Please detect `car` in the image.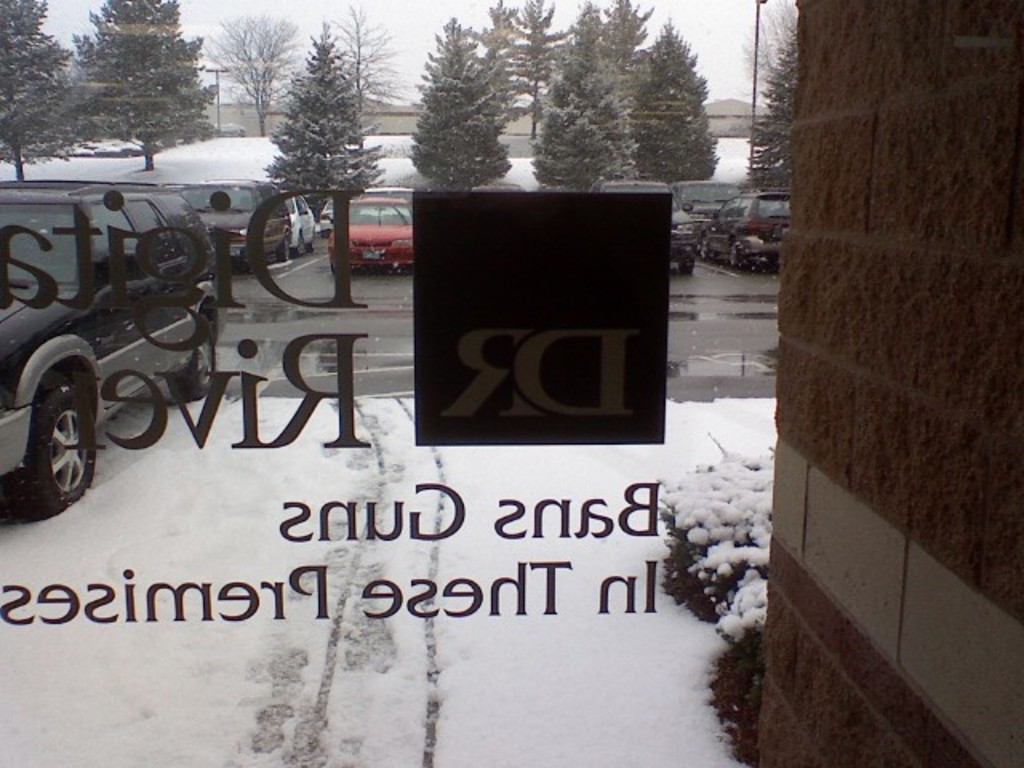
select_region(184, 174, 293, 261).
